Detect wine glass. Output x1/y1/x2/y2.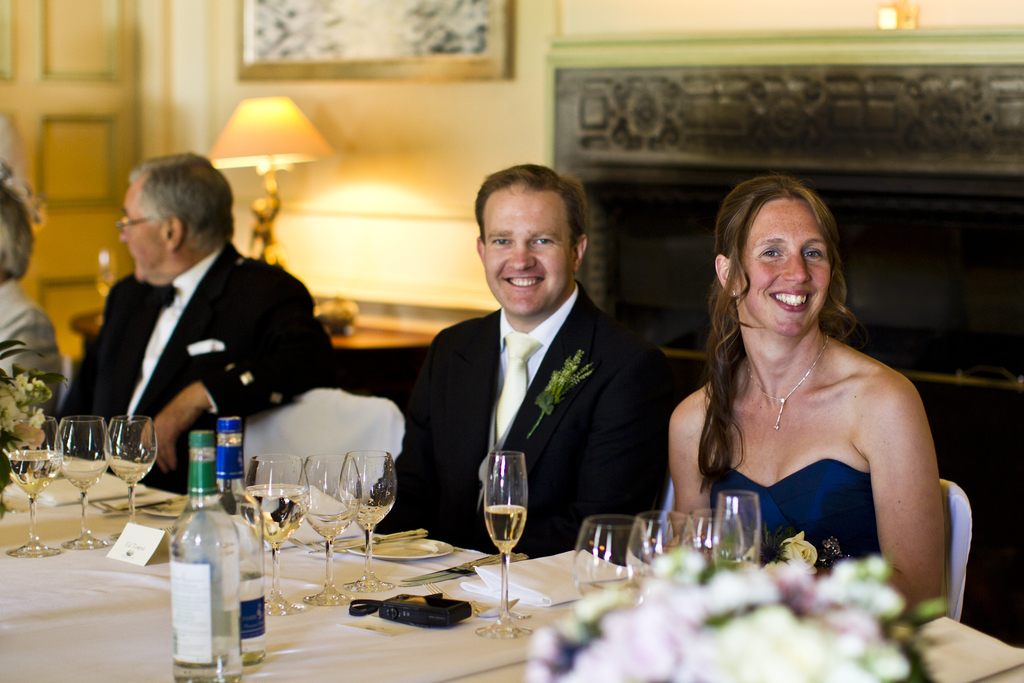
710/490/762/572.
